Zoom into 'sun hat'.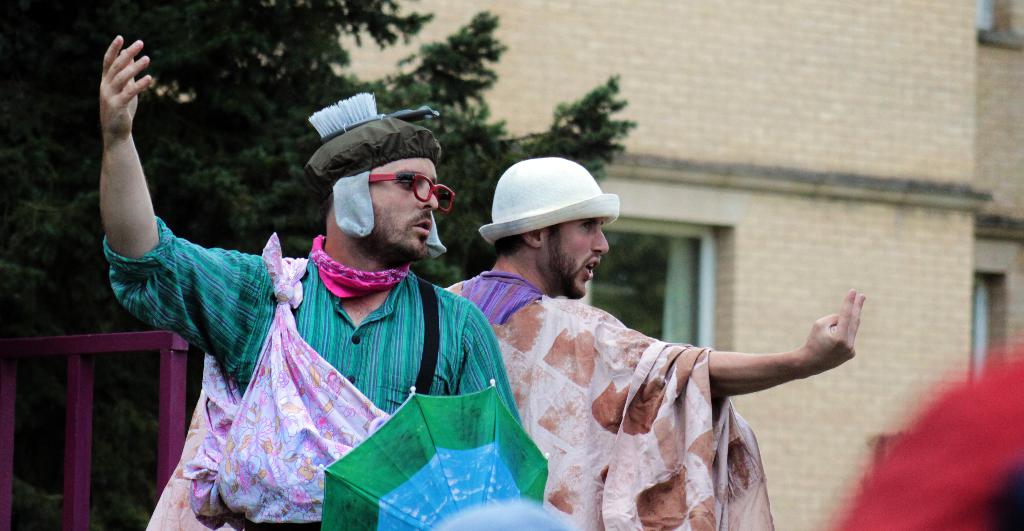
Zoom target: 477:156:624:261.
